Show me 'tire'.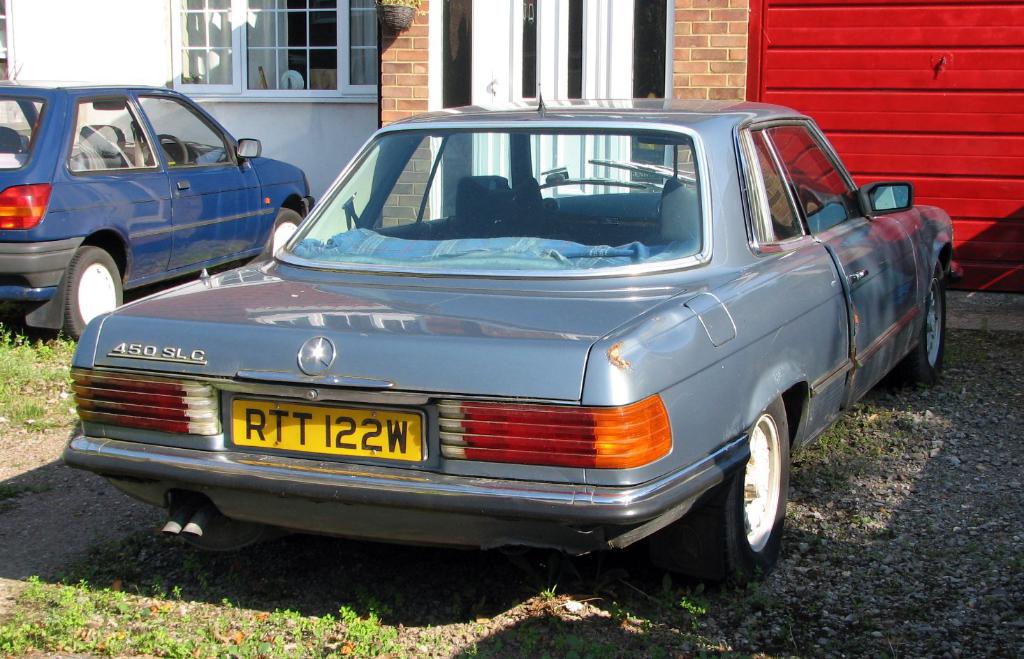
'tire' is here: (x1=893, y1=256, x2=944, y2=389).
